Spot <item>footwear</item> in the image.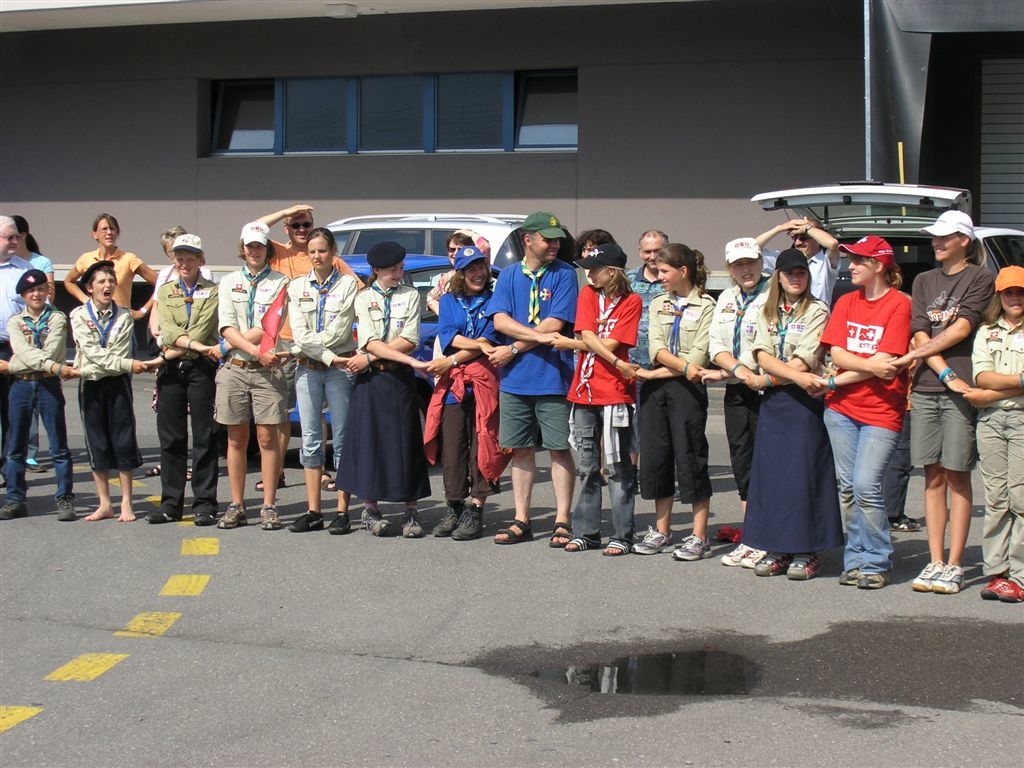
<item>footwear</item> found at [x1=719, y1=541, x2=755, y2=567].
